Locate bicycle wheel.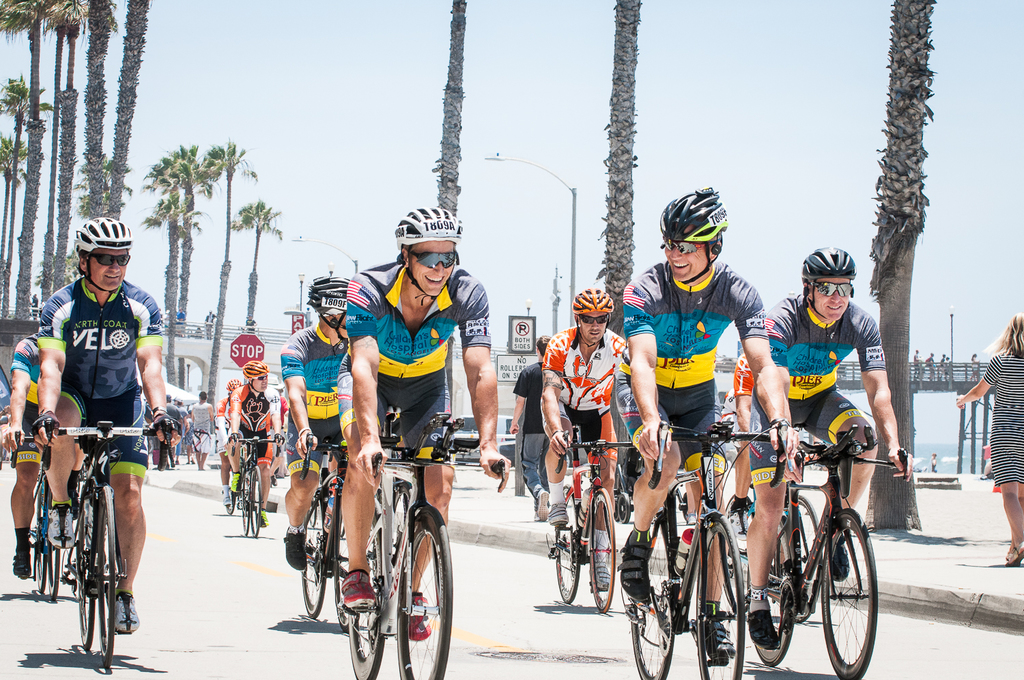
Bounding box: l=244, t=461, r=268, b=545.
